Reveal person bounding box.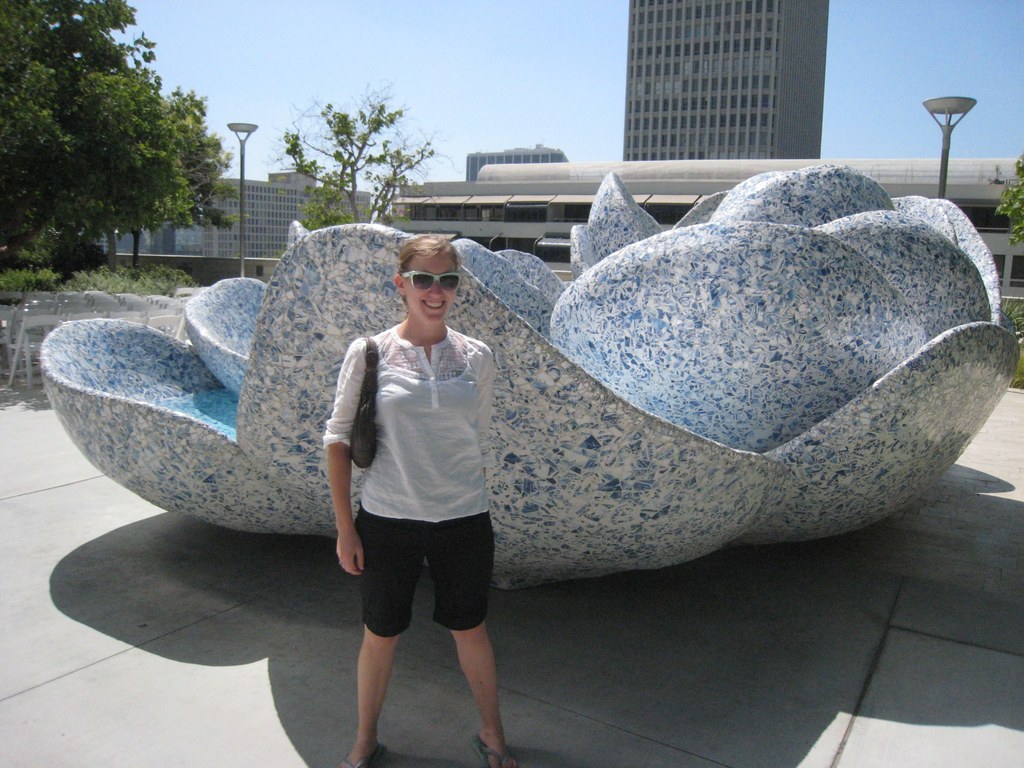
Revealed: <region>317, 234, 513, 767</region>.
